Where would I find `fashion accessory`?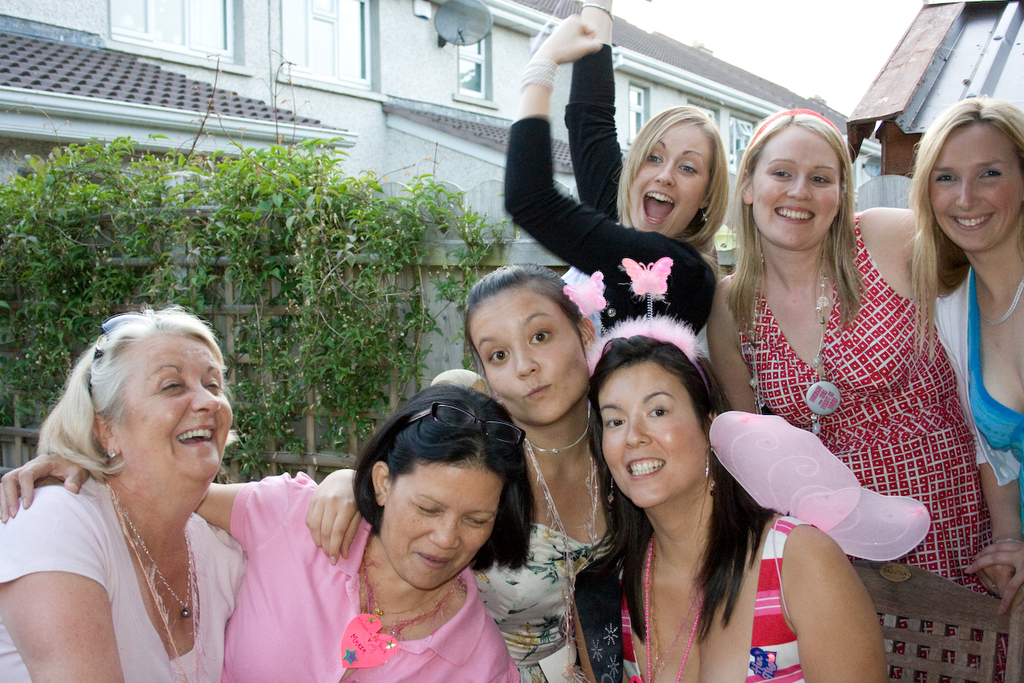
At Rect(751, 258, 842, 438).
